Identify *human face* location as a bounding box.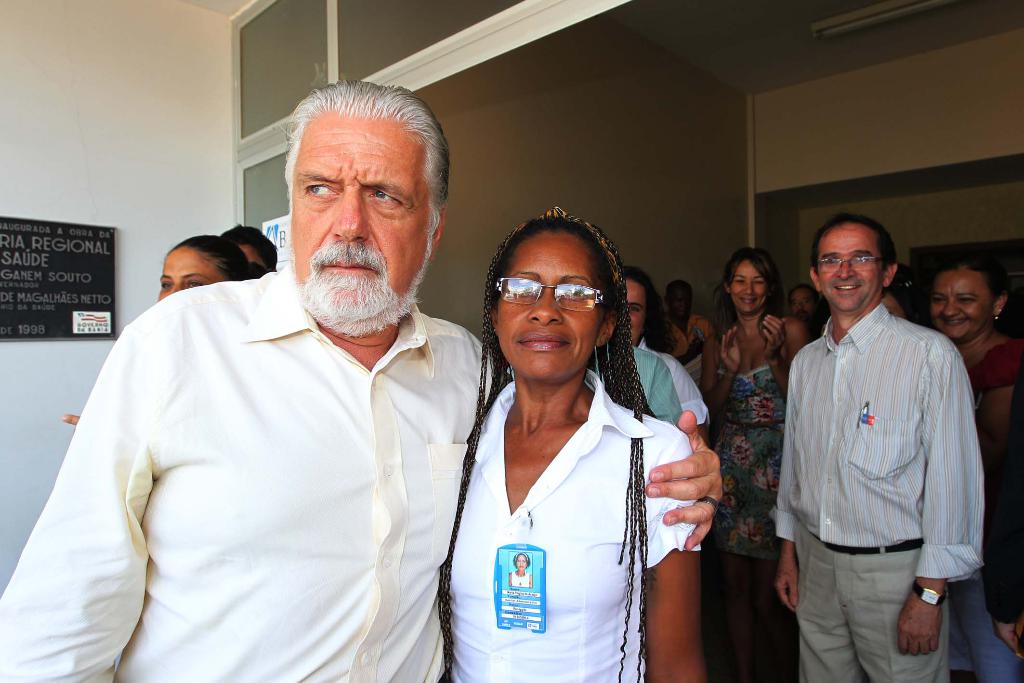
Rect(287, 108, 428, 319).
